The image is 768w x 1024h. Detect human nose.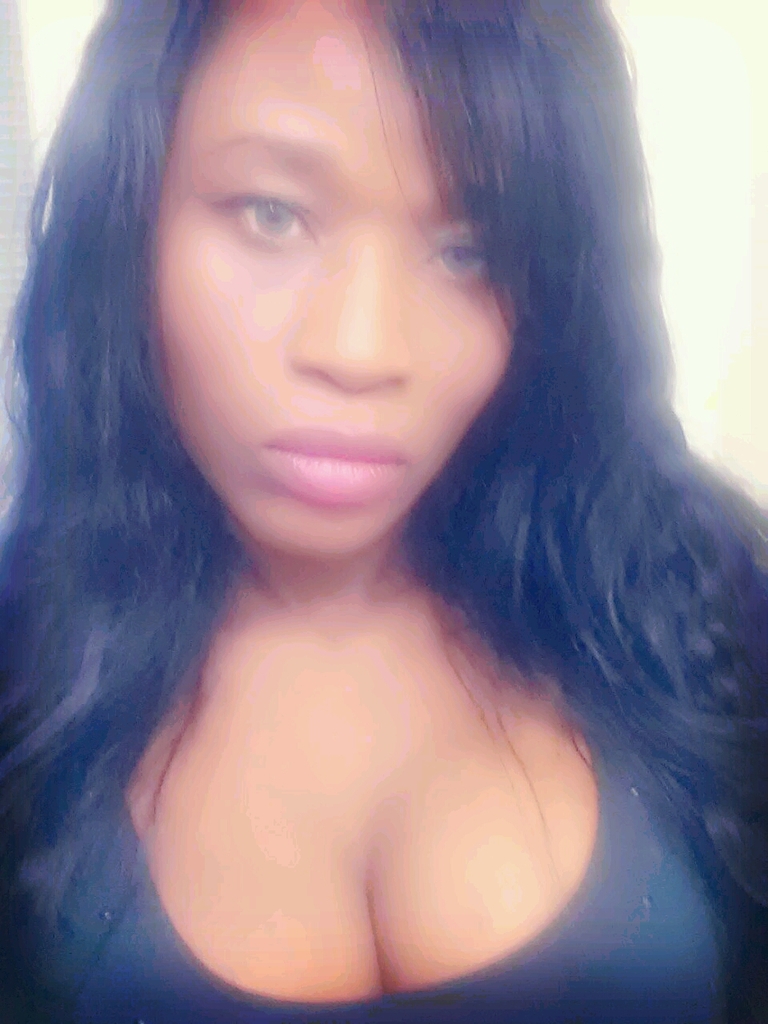
Detection: <box>286,255,403,390</box>.
